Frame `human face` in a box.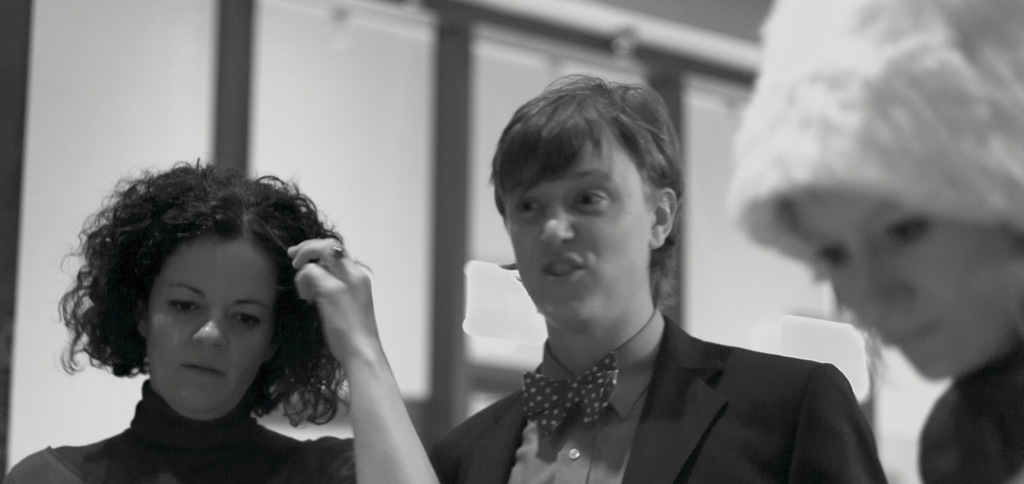
box(499, 129, 649, 326).
